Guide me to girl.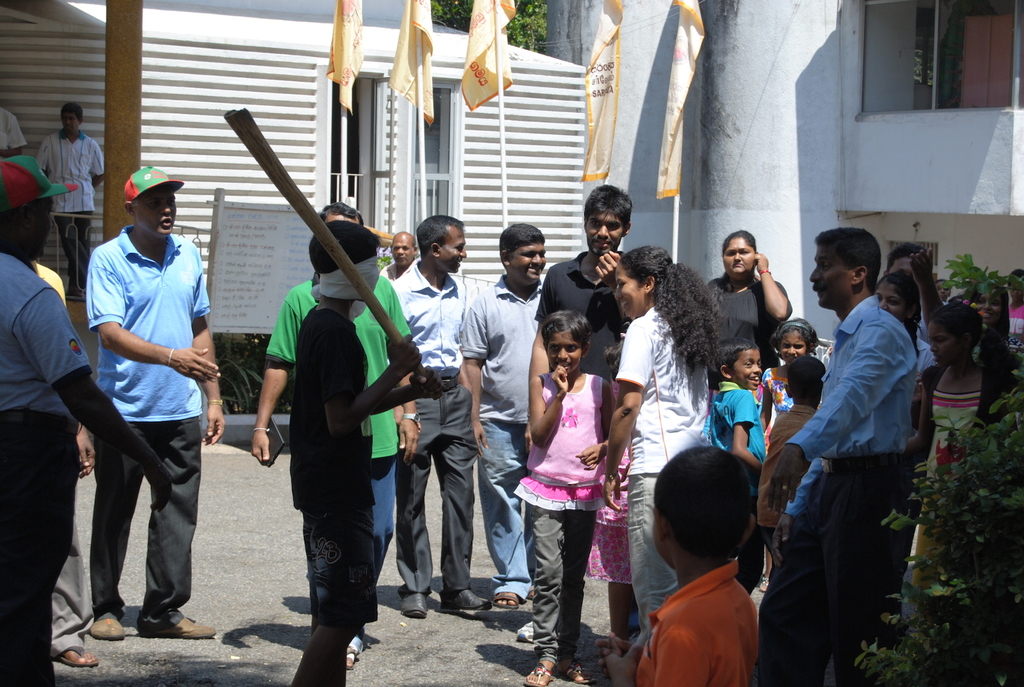
Guidance: l=515, t=311, r=612, b=686.
